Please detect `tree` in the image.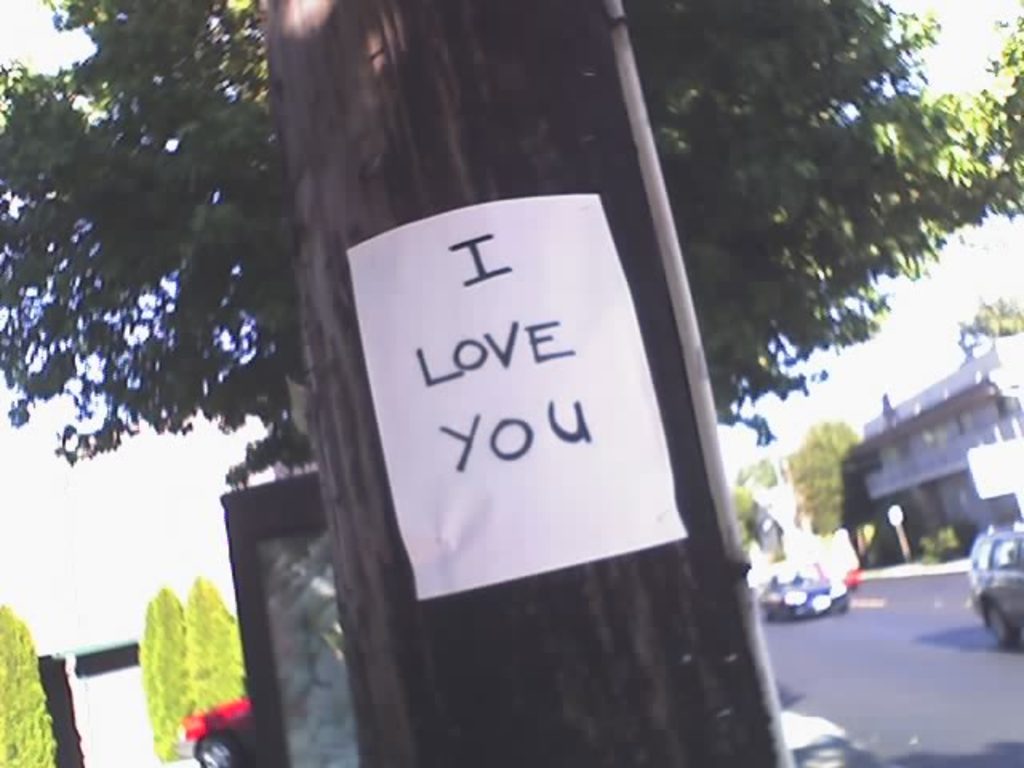
l=774, t=419, r=861, b=526.
